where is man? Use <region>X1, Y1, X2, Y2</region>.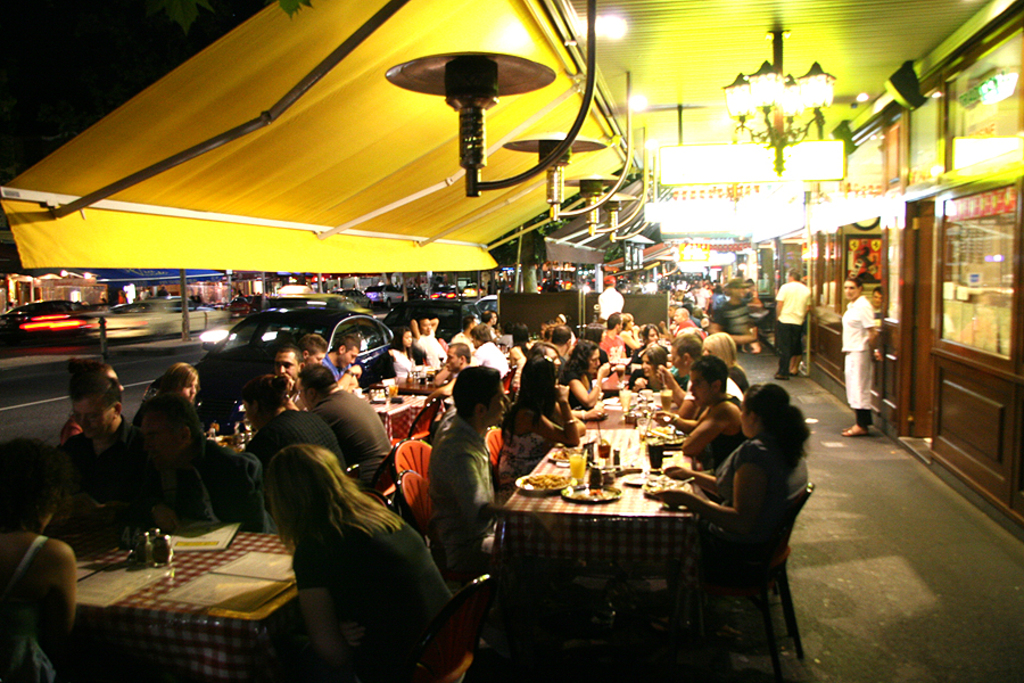
<region>540, 277, 560, 293</region>.
